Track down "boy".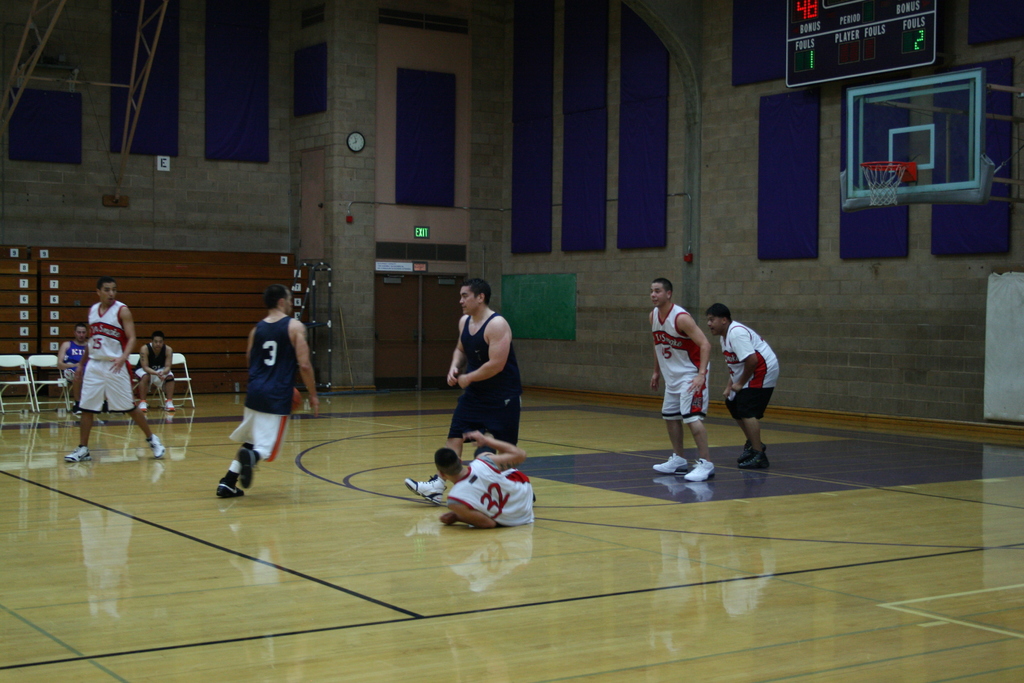
Tracked to select_region(54, 275, 173, 470).
